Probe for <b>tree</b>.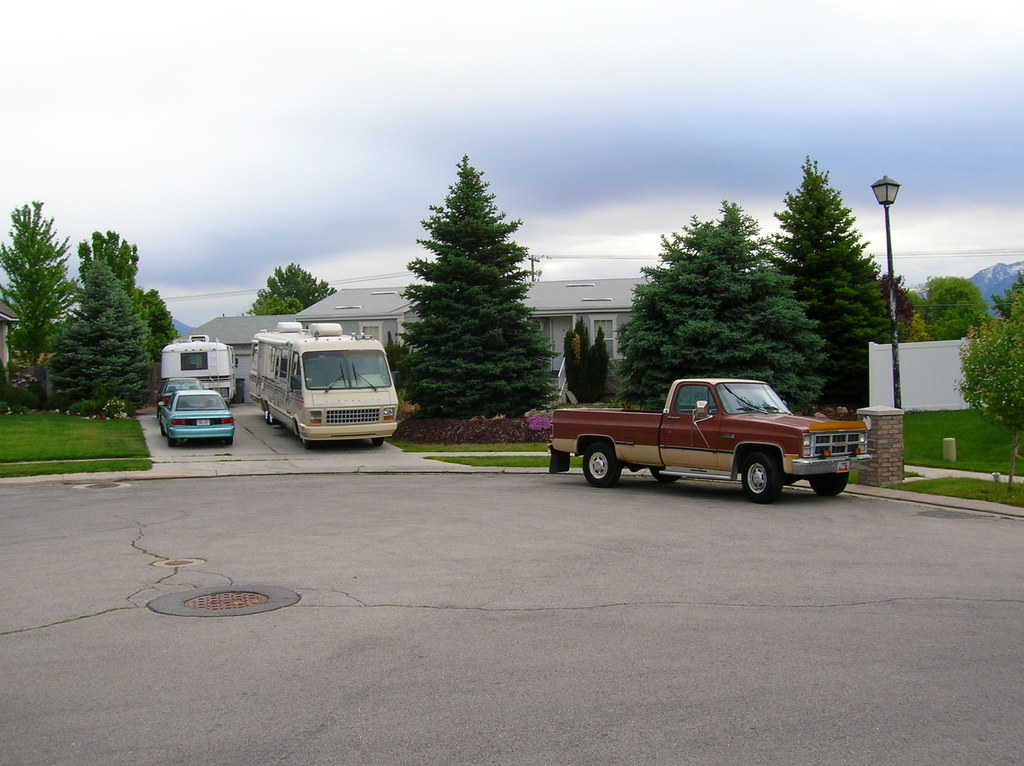
Probe result: [left=952, top=268, right=1023, bottom=495].
